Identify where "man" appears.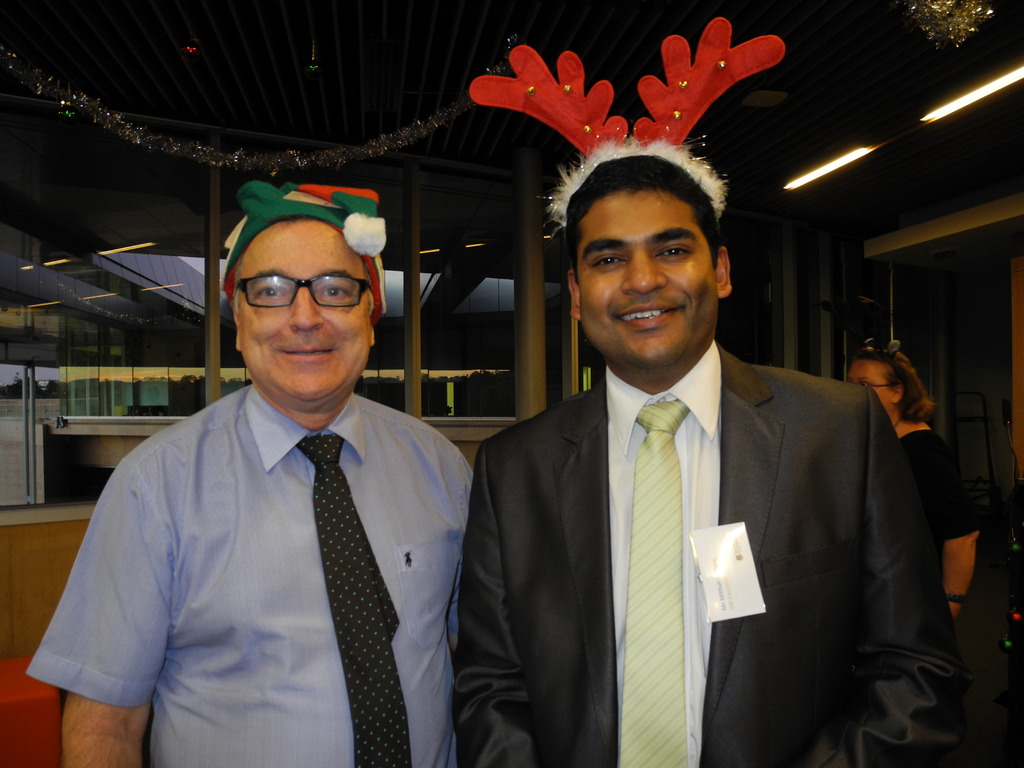
Appears at box=[26, 180, 476, 767].
